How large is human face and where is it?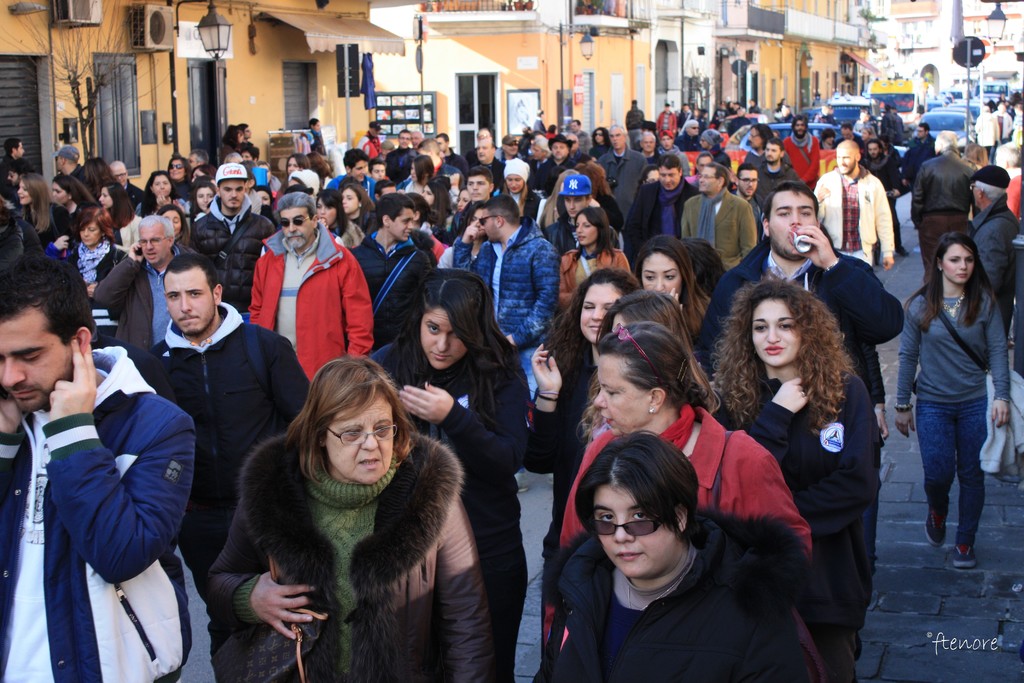
Bounding box: <region>0, 308, 68, 413</region>.
